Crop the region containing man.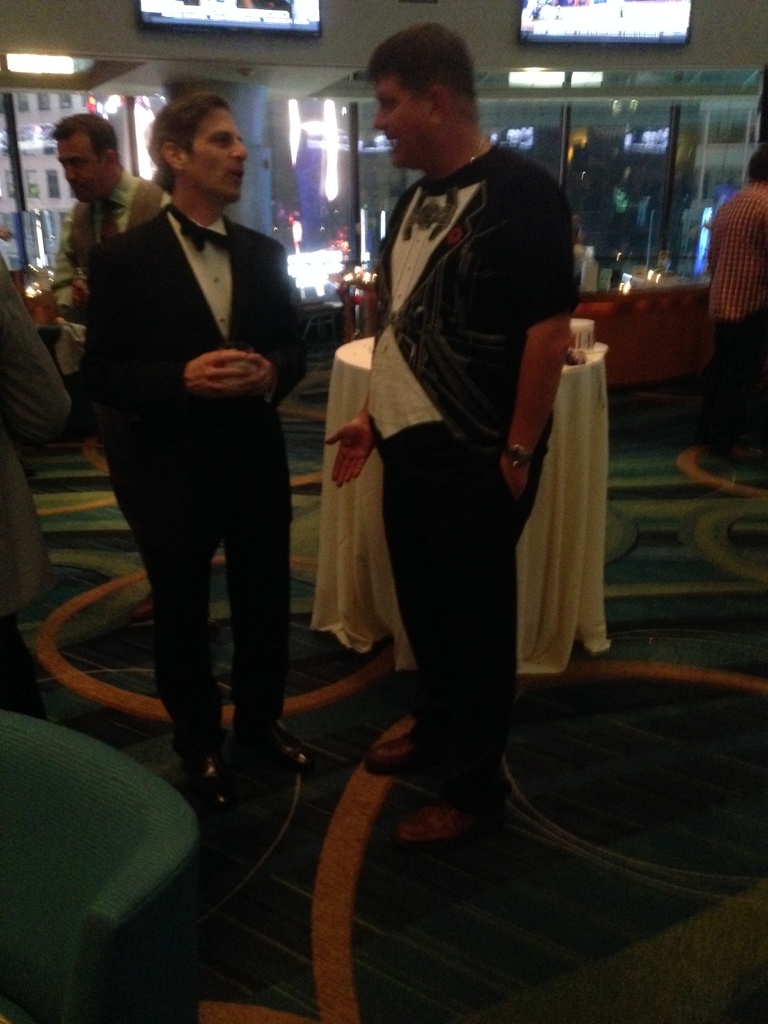
Crop region: 668:148:767:498.
